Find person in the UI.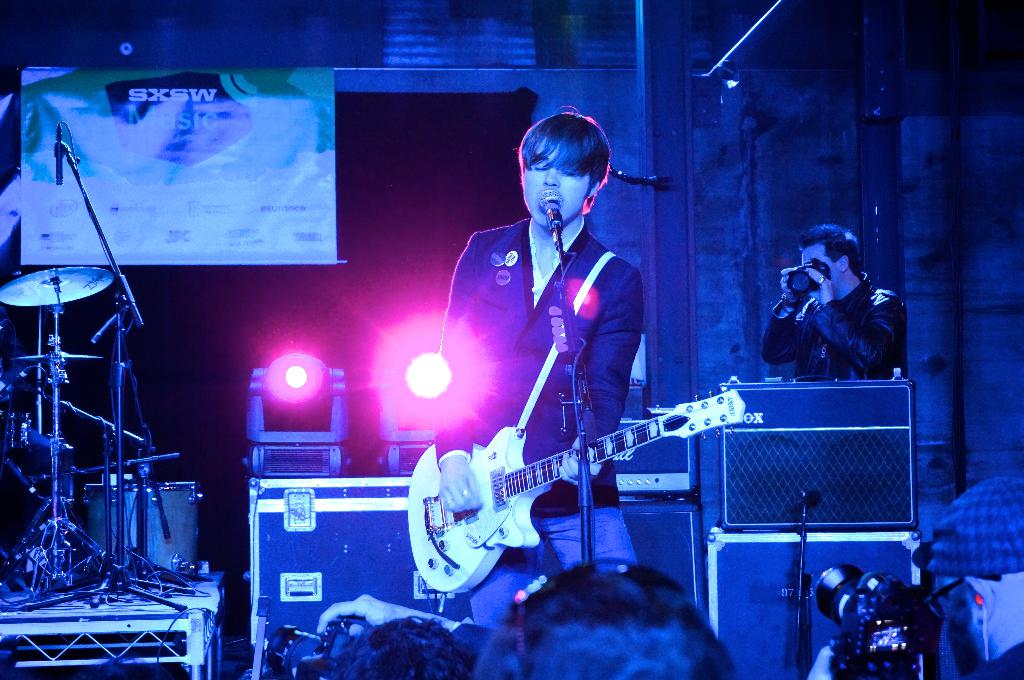
UI element at [913, 475, 1023, 679].
